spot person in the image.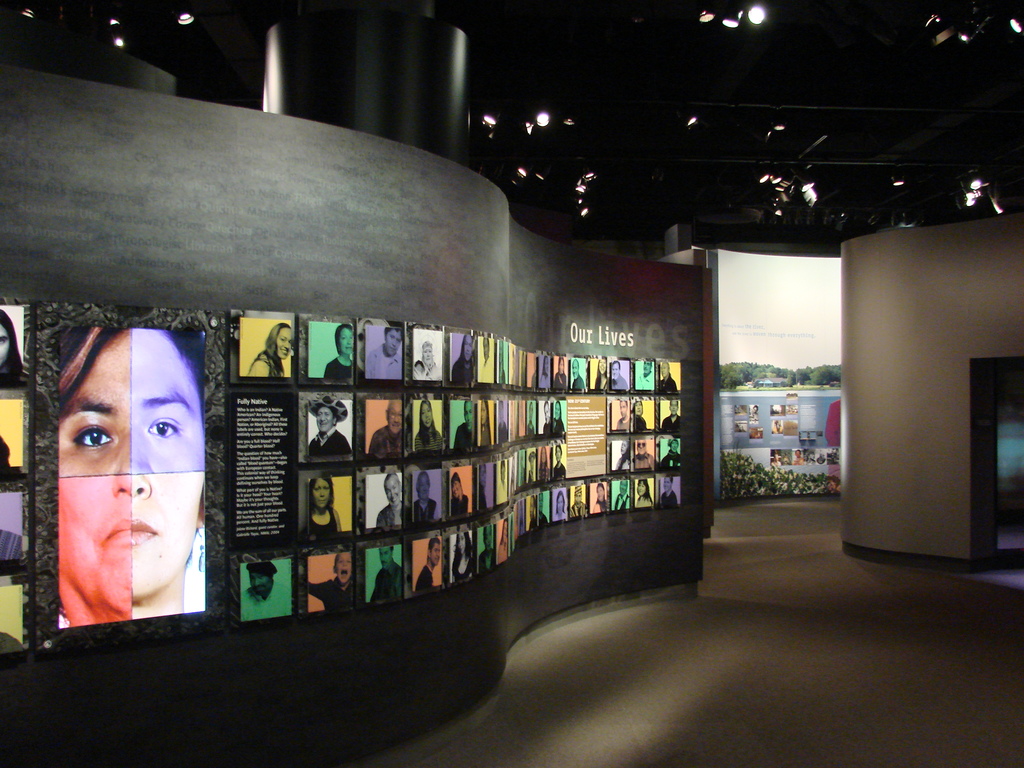
person found at 306:394:355:459.
